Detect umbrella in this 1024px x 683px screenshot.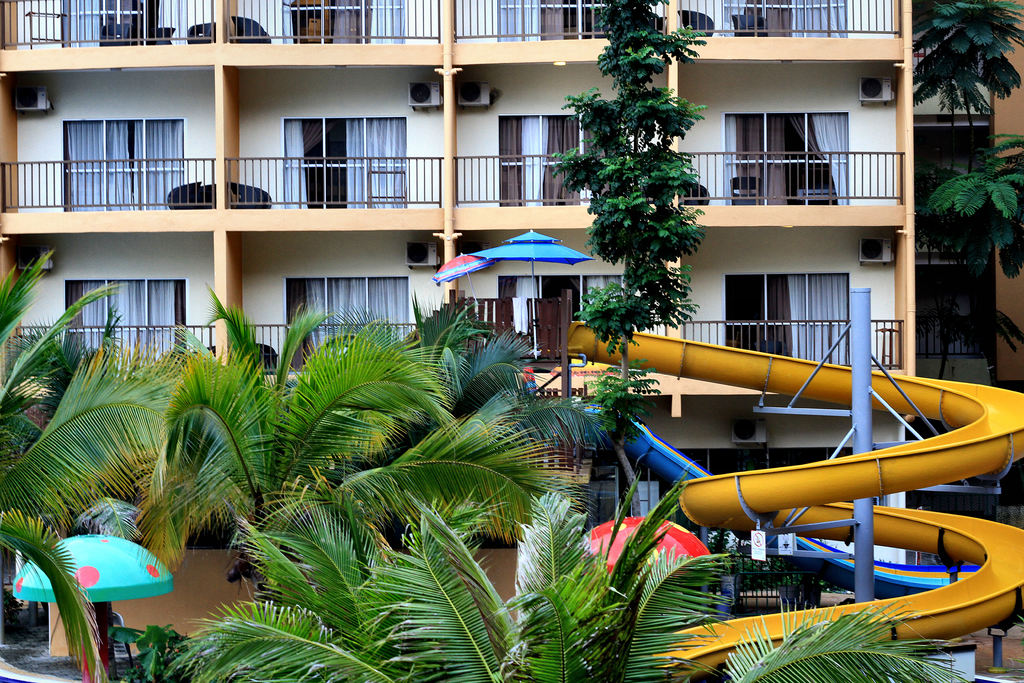
Detection: x1=466 y1=229 x2=598 y2=358.
